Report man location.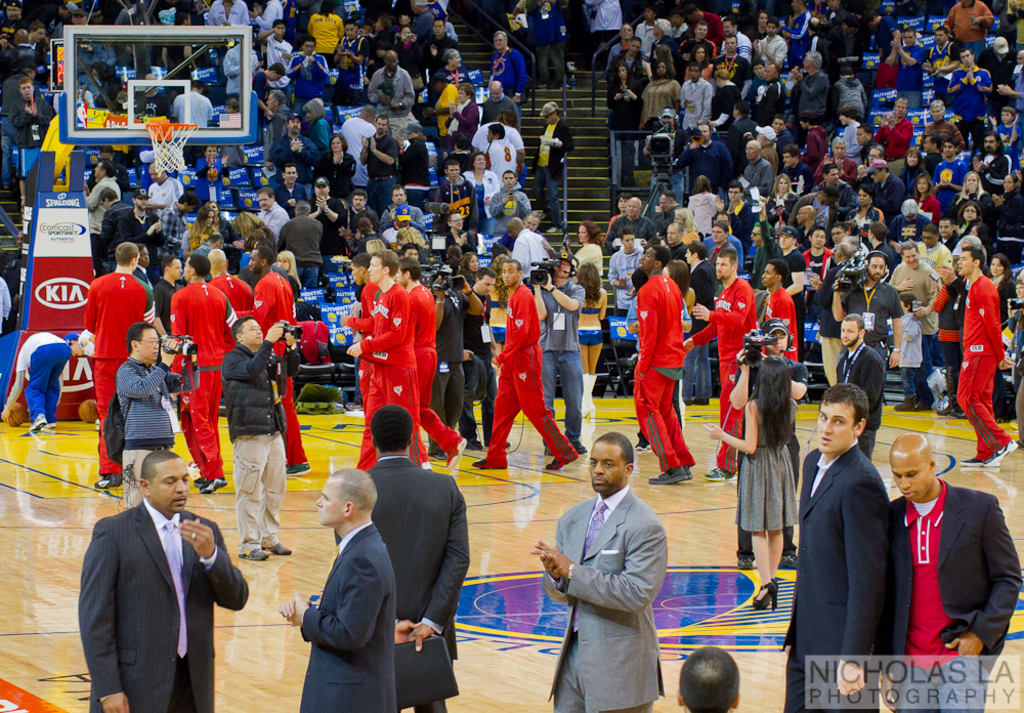
Report: (left=162, top=253, right=238, bottom=489).
